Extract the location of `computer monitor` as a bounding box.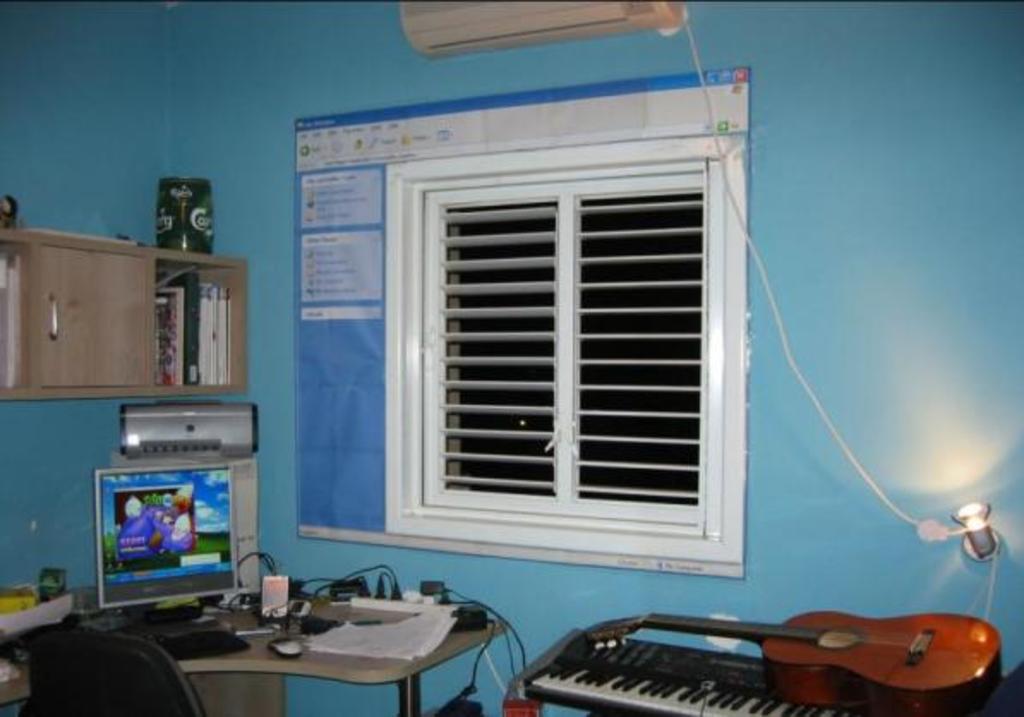
bbox=(89, 463, 249, 630).
